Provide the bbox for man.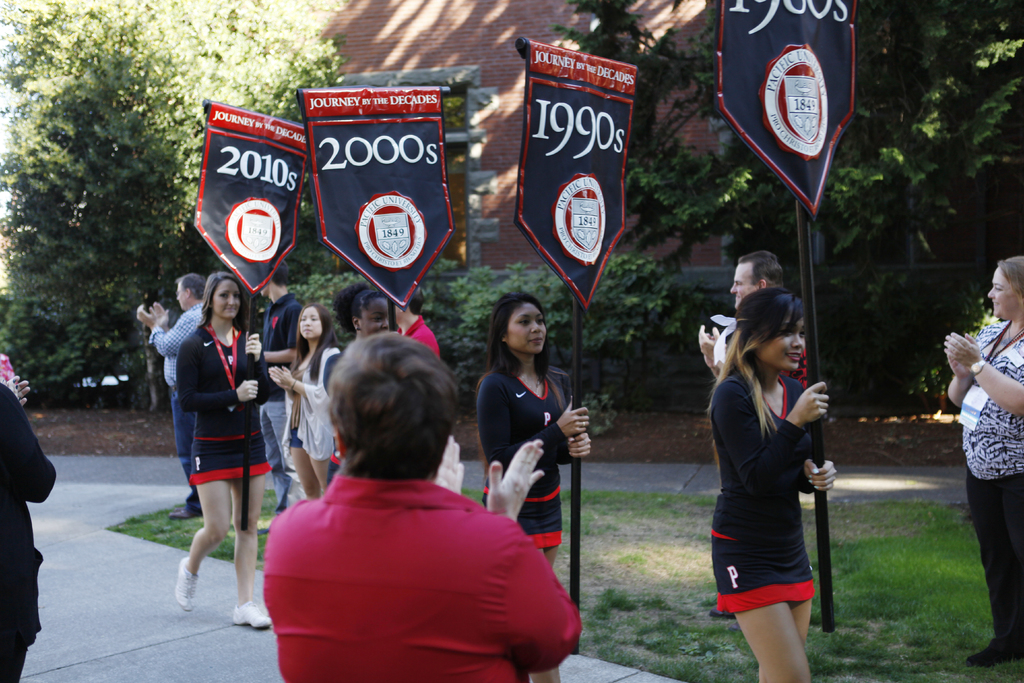
<box>696,250,814,627</box>.
